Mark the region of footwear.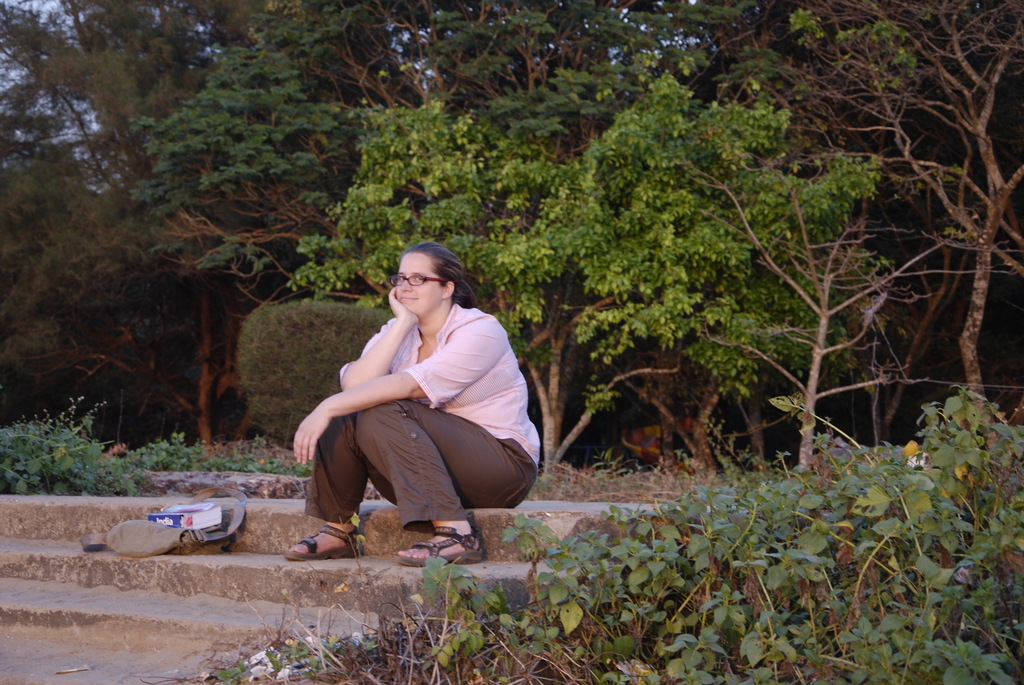
Region: x1=390, y1=522, x2=492, y2=569.
